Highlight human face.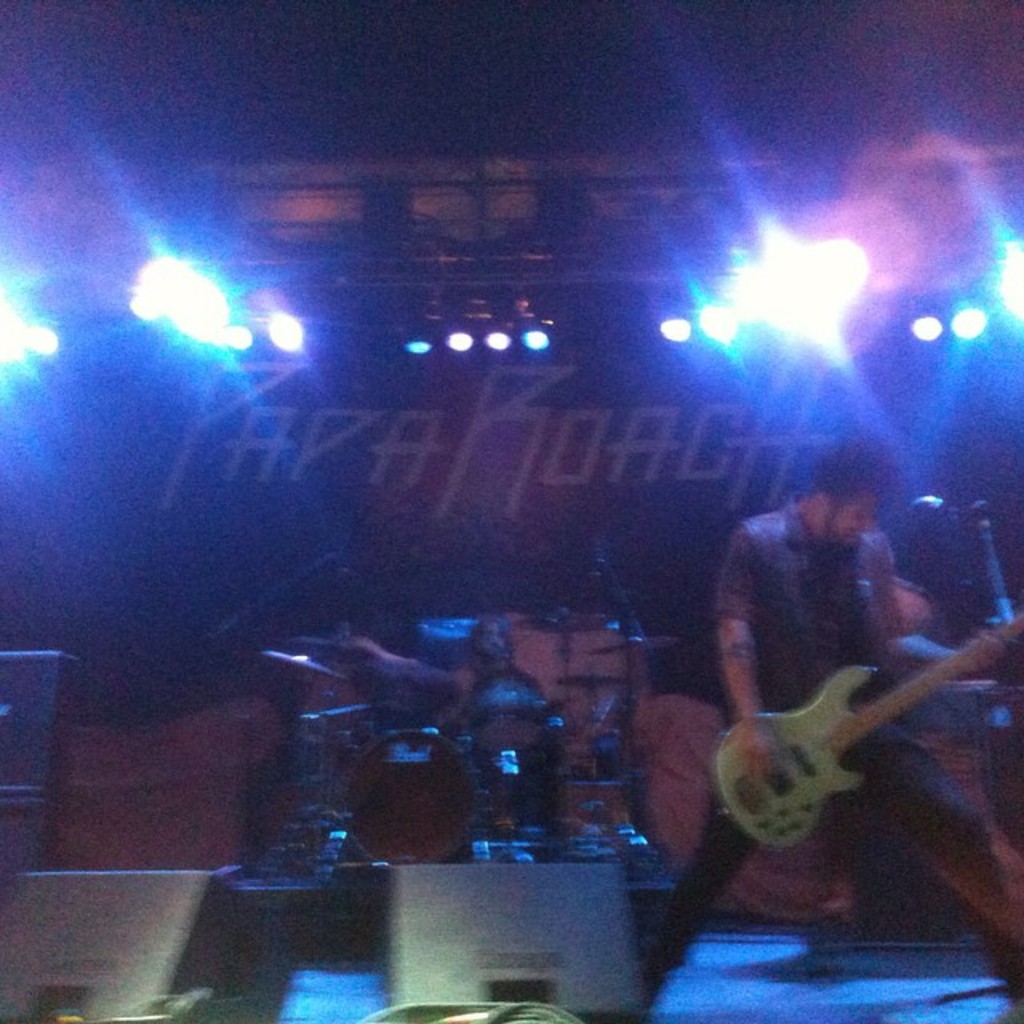
Highlighted region: select_region(829, 488, 875, 550).
